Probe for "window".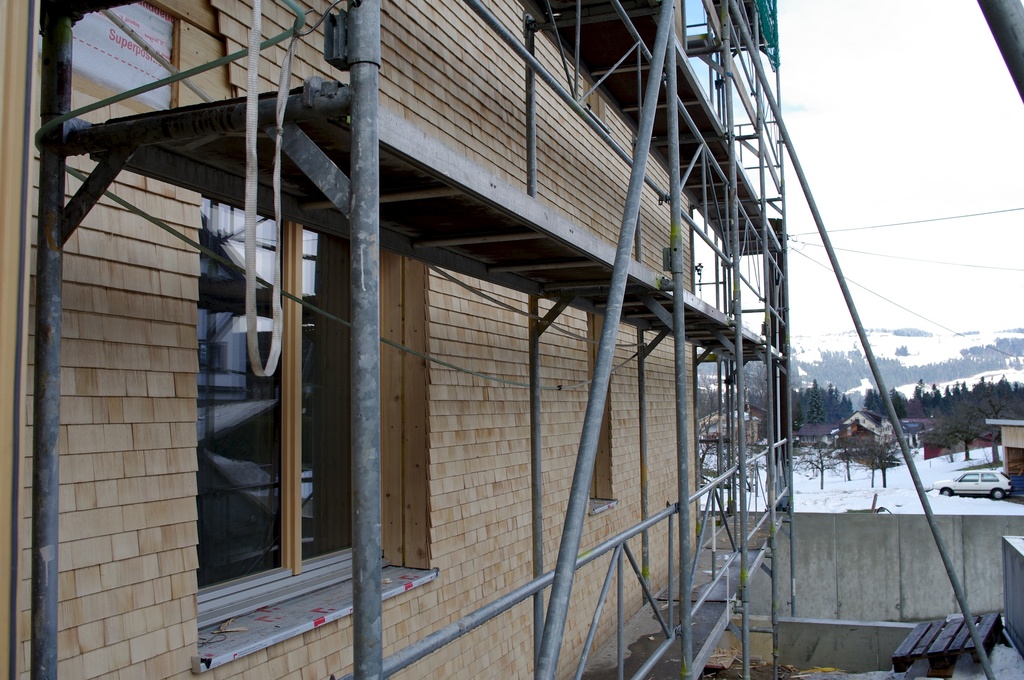
Probe result: [164, 142, 346, 606].
